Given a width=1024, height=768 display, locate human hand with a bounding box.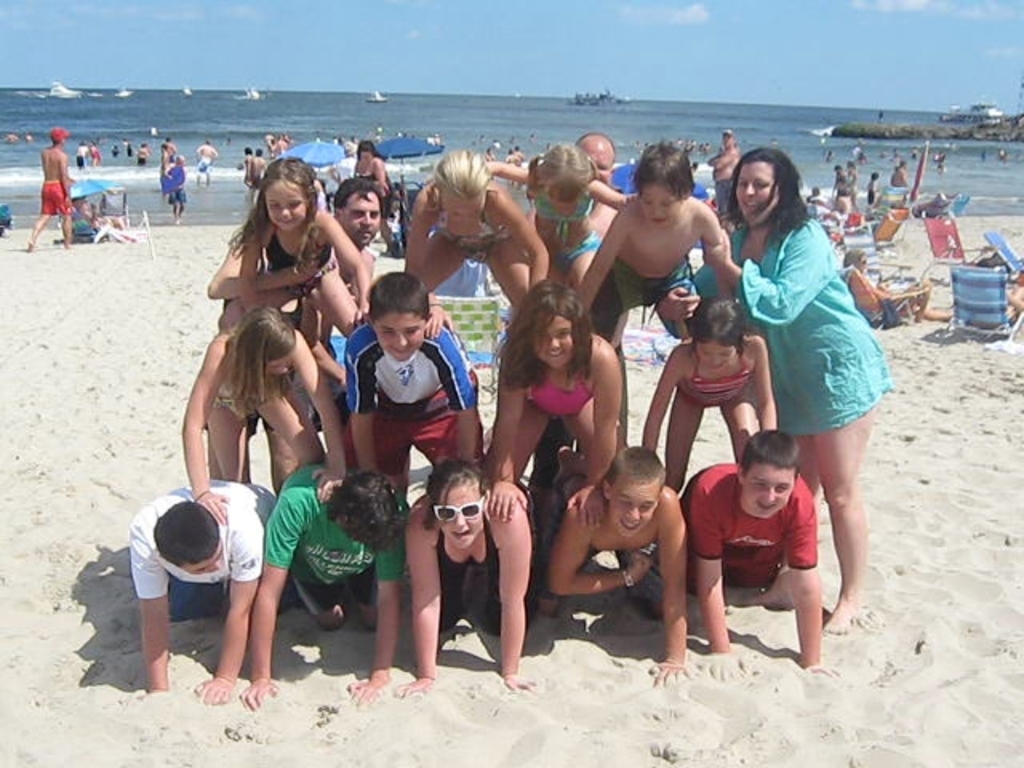
Located: detection(562, 483, 606, 533).
